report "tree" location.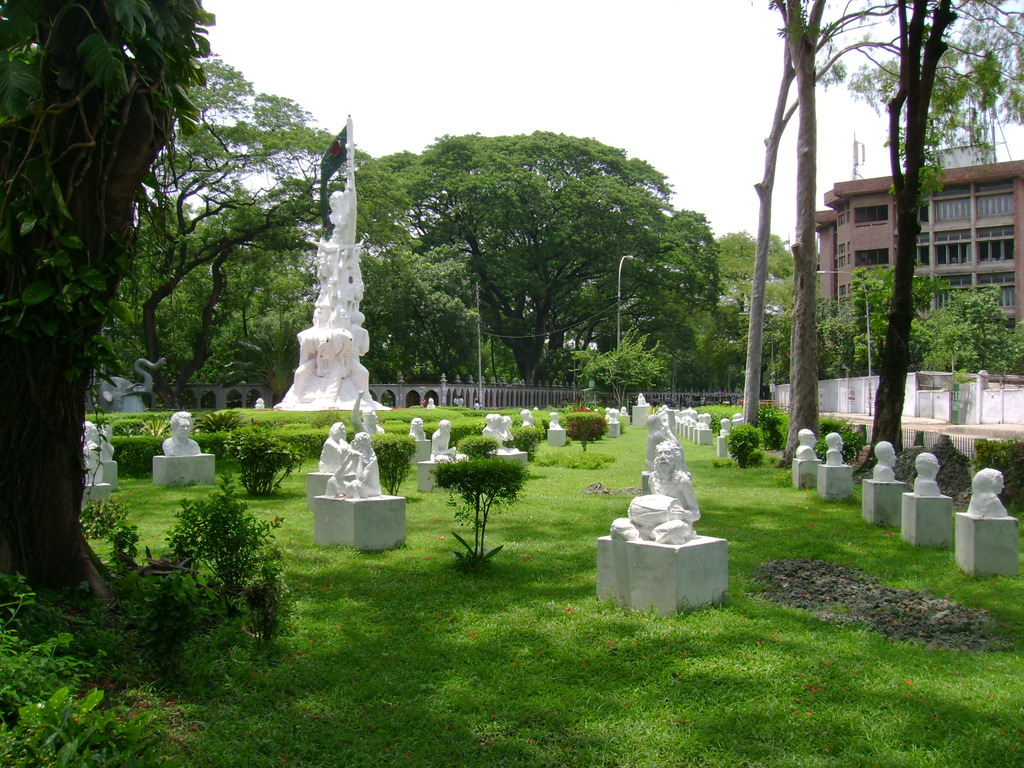
Report: (0, 0, 217, 601).
